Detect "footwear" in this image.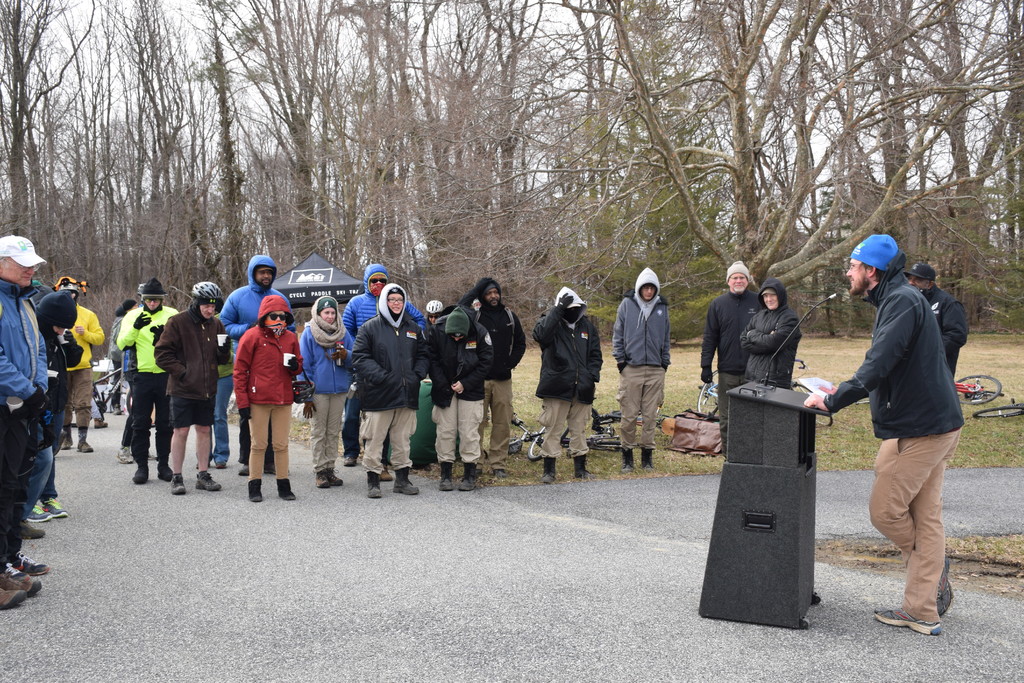
Detection: x1=263, y1=463, x2=291, y2=472.
